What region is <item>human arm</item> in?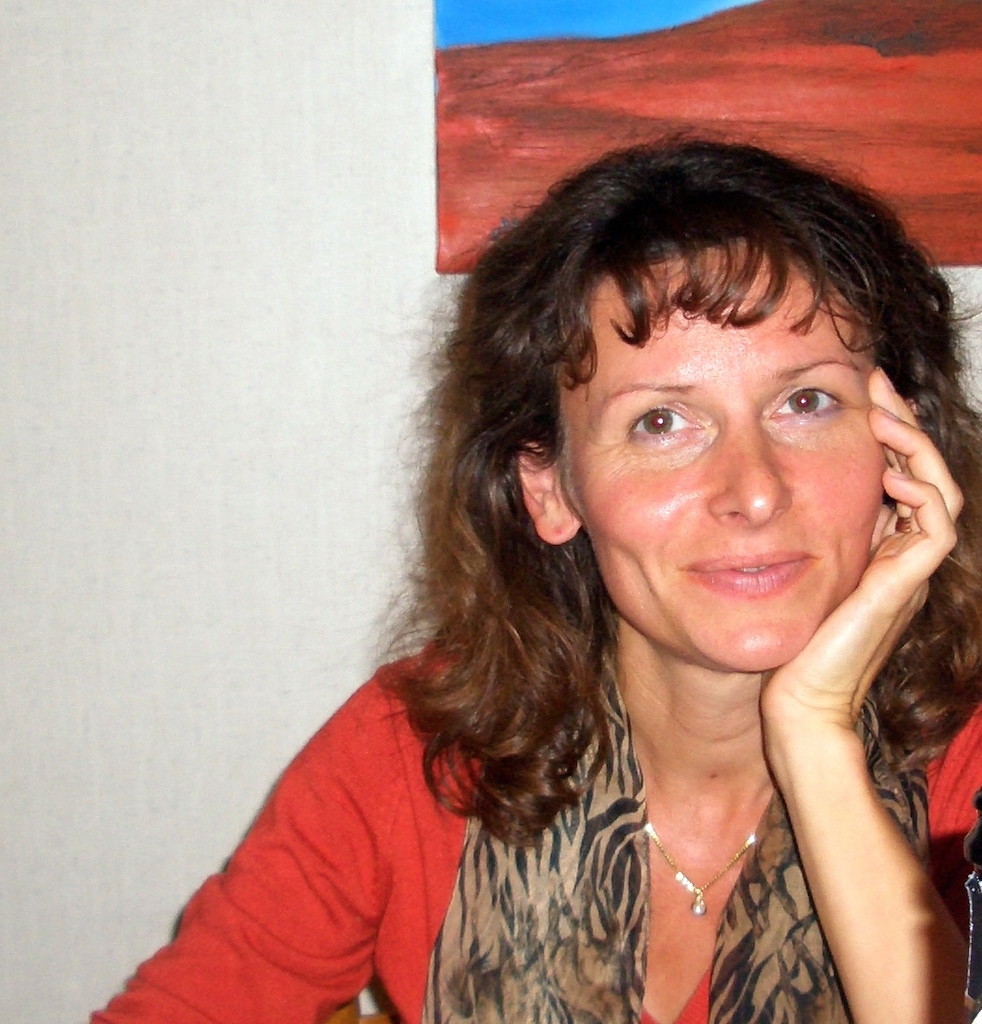
rect(757, 363, 978, 1023).
